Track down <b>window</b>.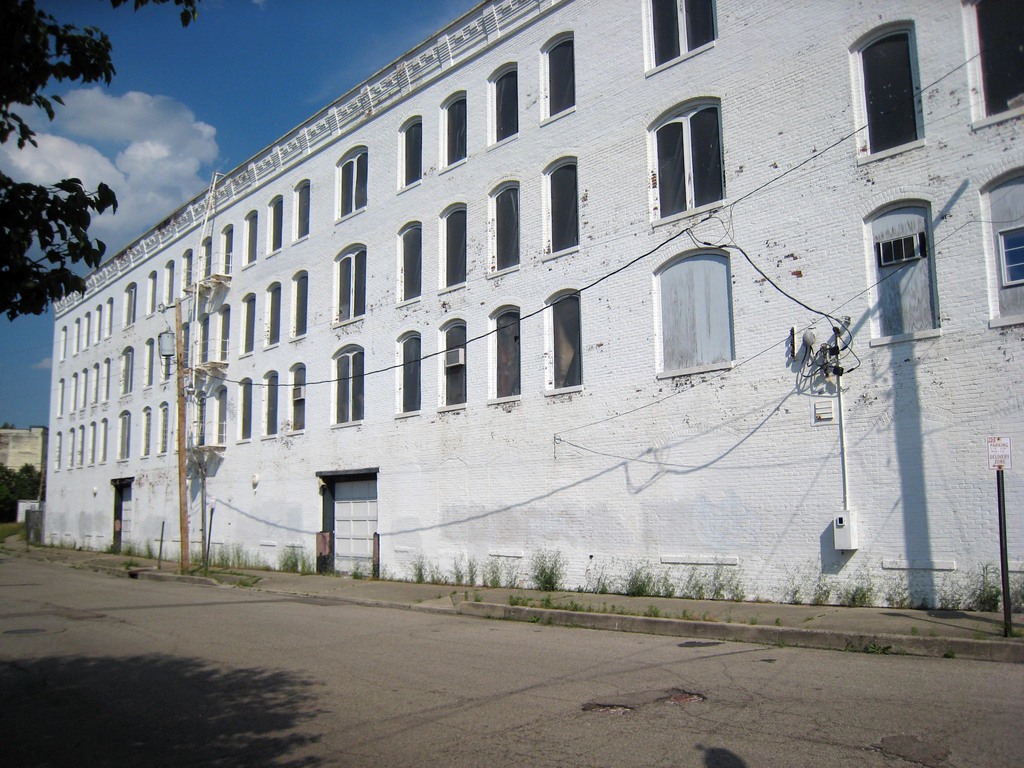
Tracked to (left=540, top=151, right=580, bottom=262).
